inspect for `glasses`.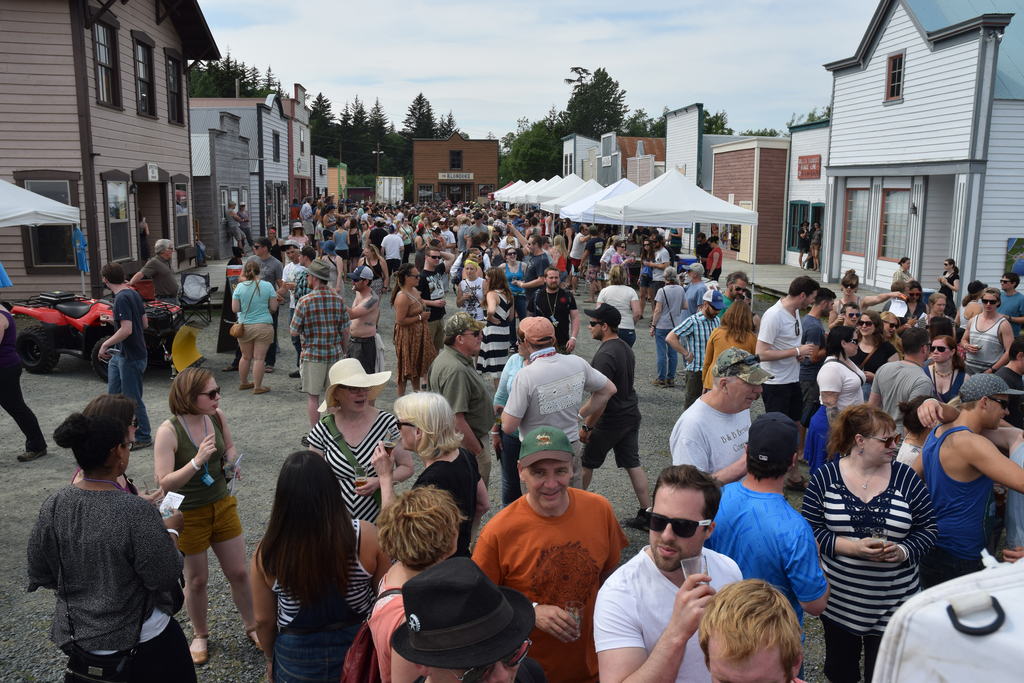
Inspection: select_region(463, 331, 477, 339).
